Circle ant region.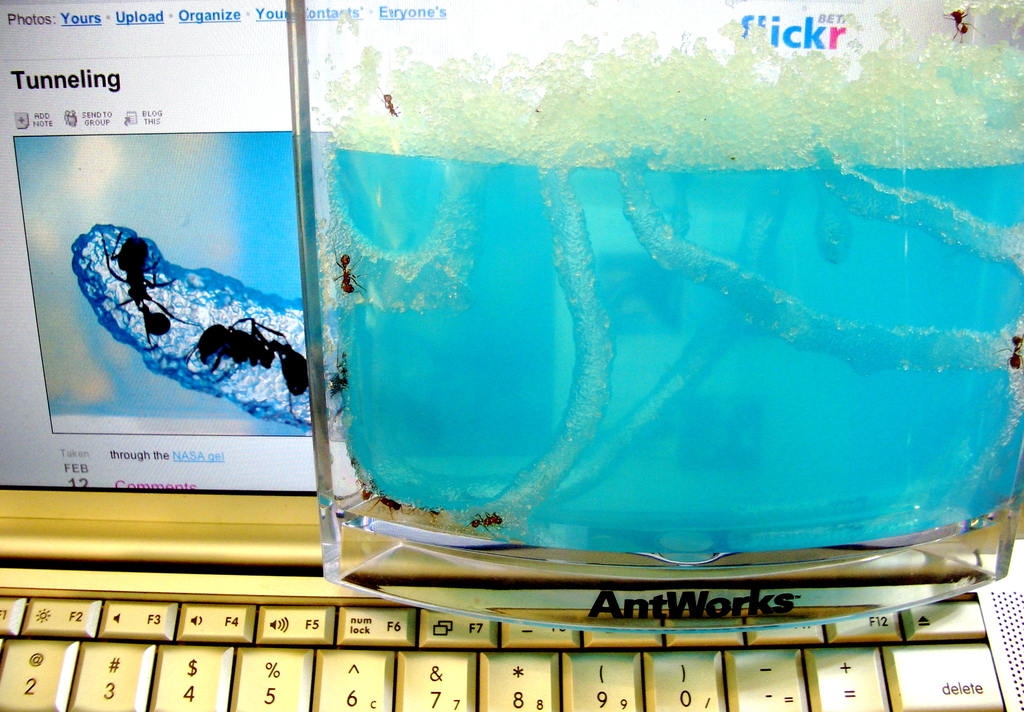
Region: [945, 9, 980, 44].
